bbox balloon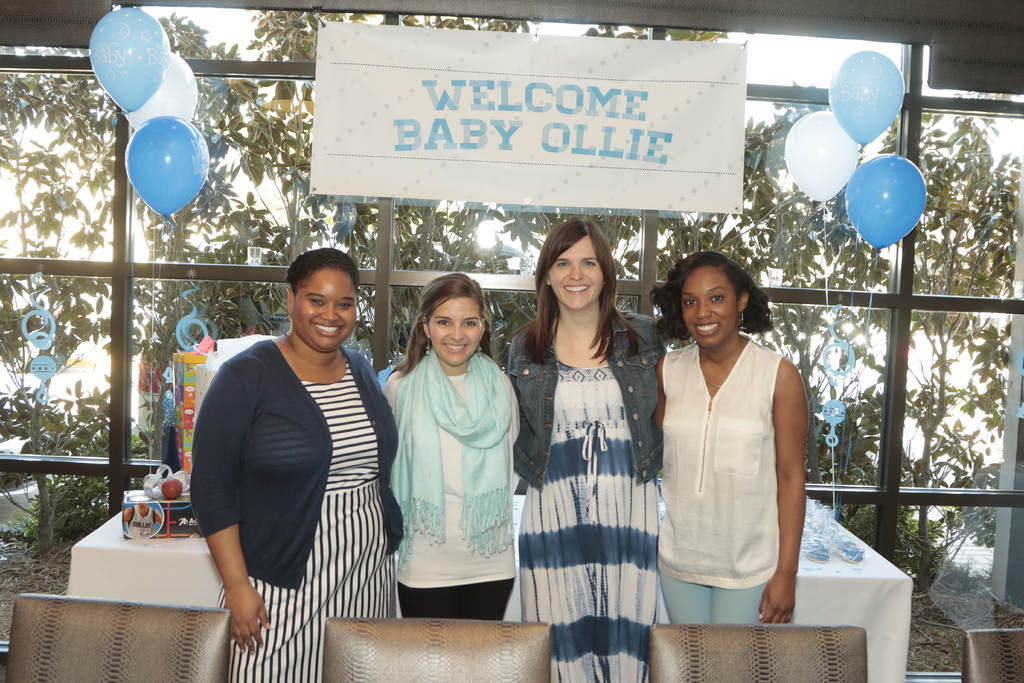
Rect(124, 115, 214, 220)
